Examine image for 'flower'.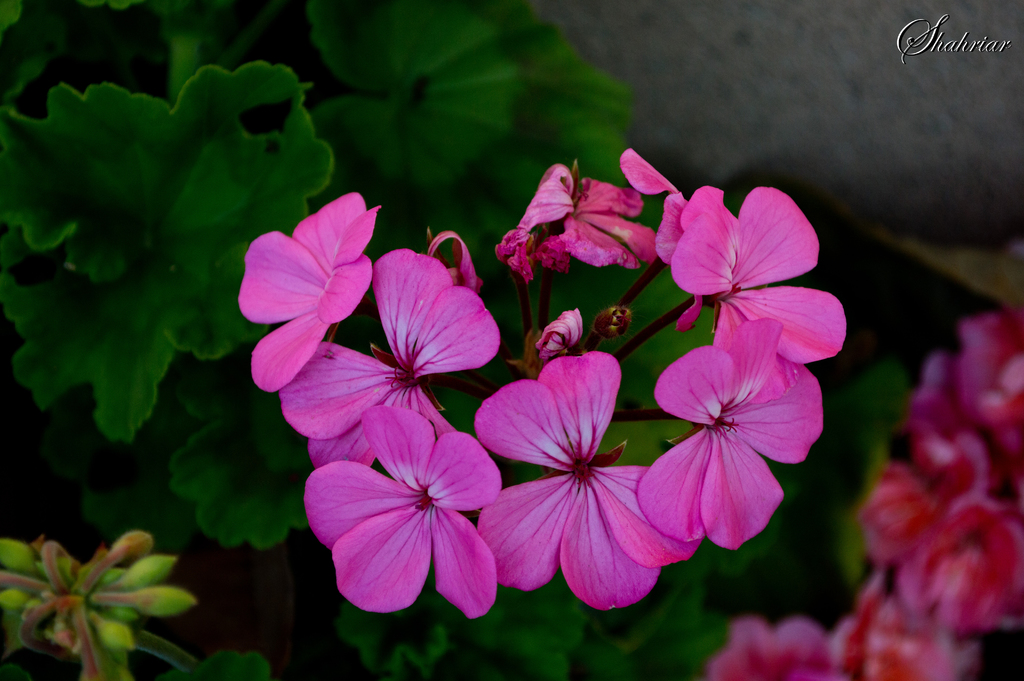
Examination result: l=303, t=405, r=506, b=619.
